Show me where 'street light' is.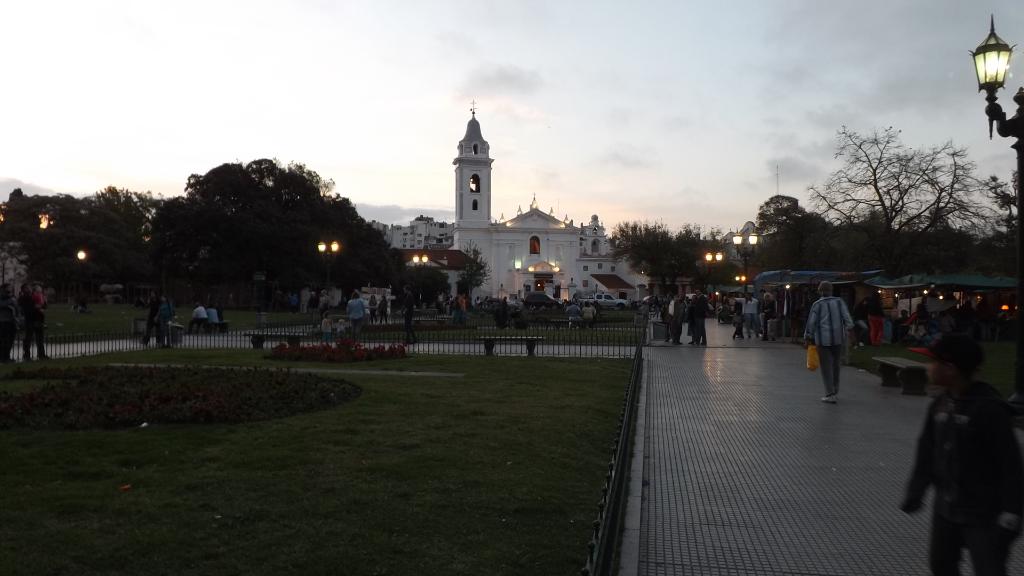
'street light' is at bbox=(730, 231, 758, 300).
